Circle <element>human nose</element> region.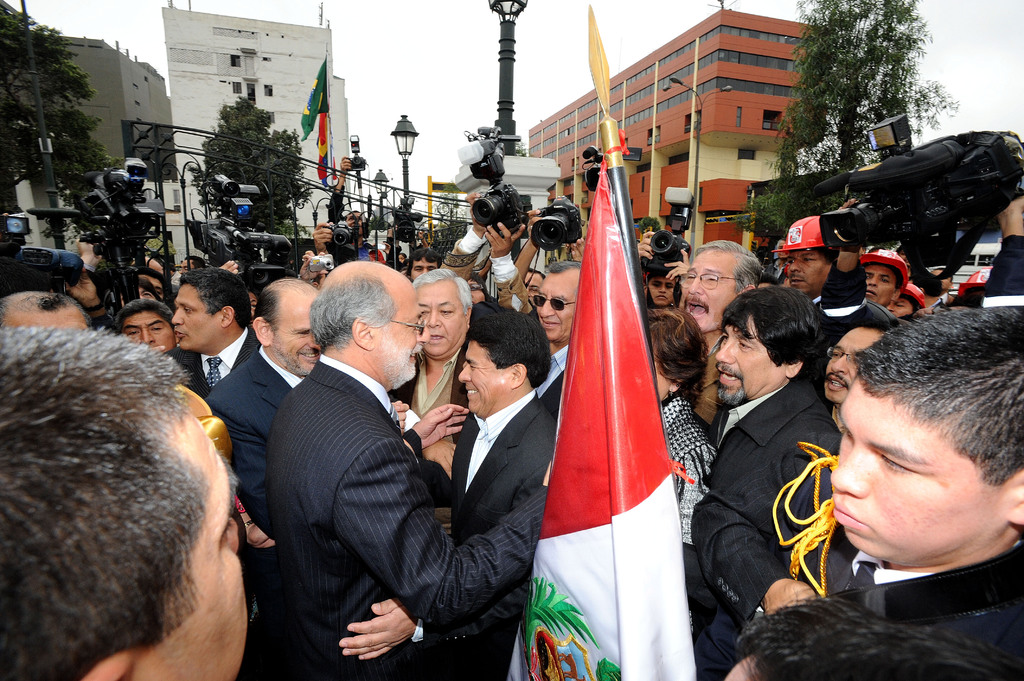
Region: 867,276,877,285.
